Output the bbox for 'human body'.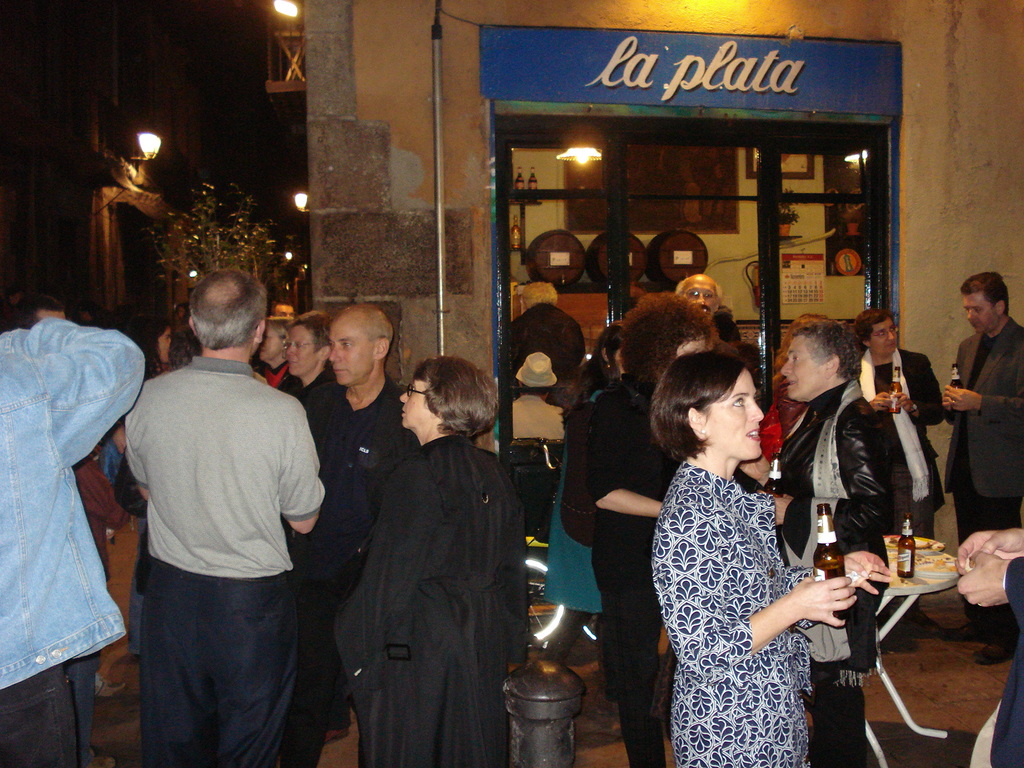
(940, 332, 1023, 671).
